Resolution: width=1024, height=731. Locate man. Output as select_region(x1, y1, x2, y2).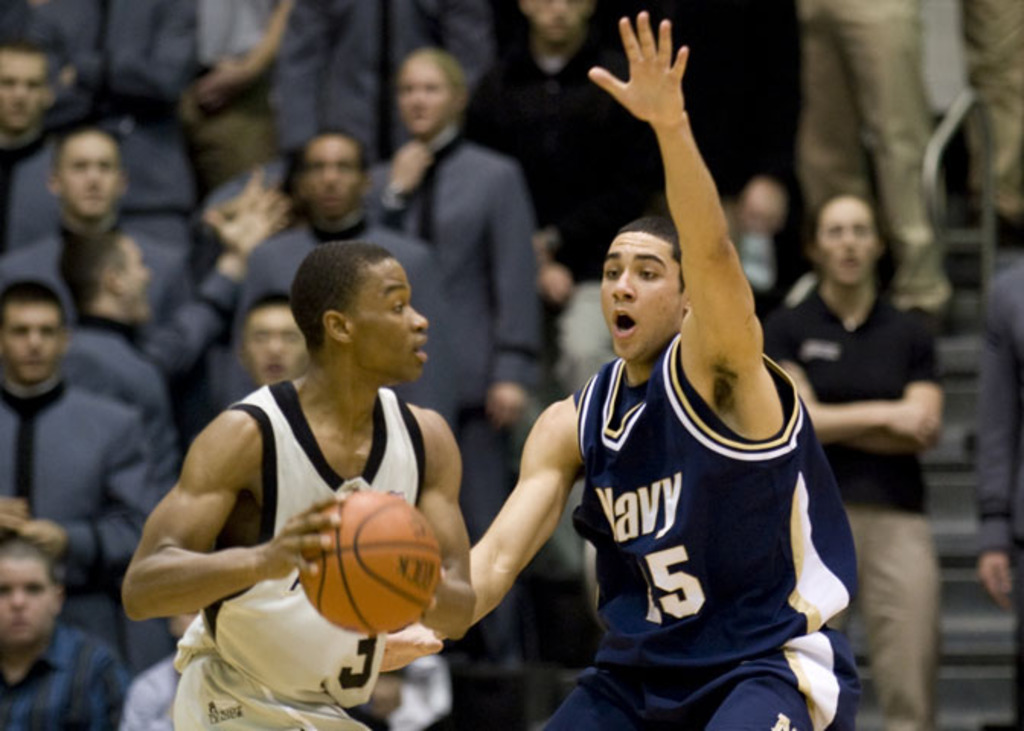
select_region(123, 238, 472, 729).
